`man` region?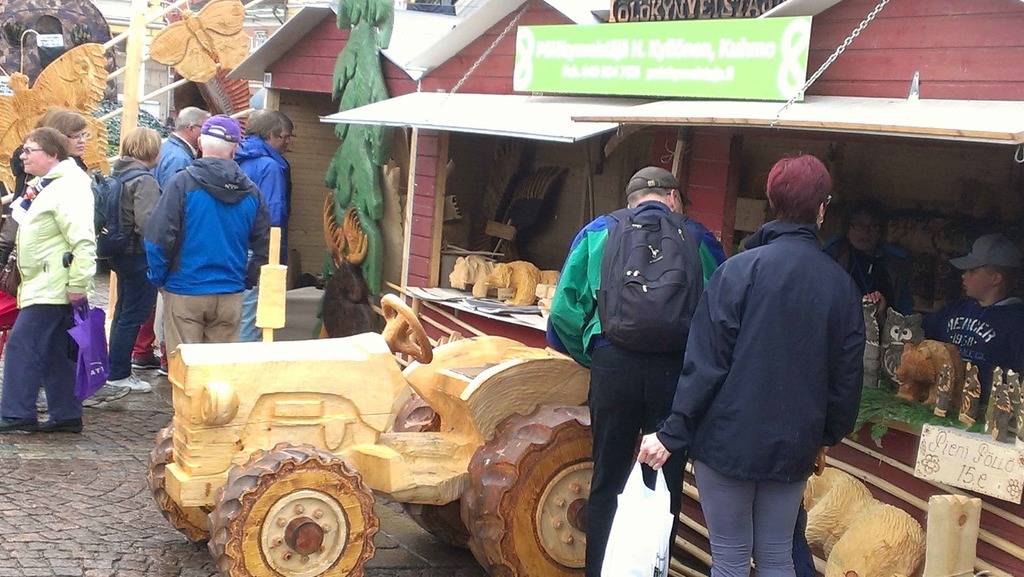
bbox(270, 113, 288, 158)
